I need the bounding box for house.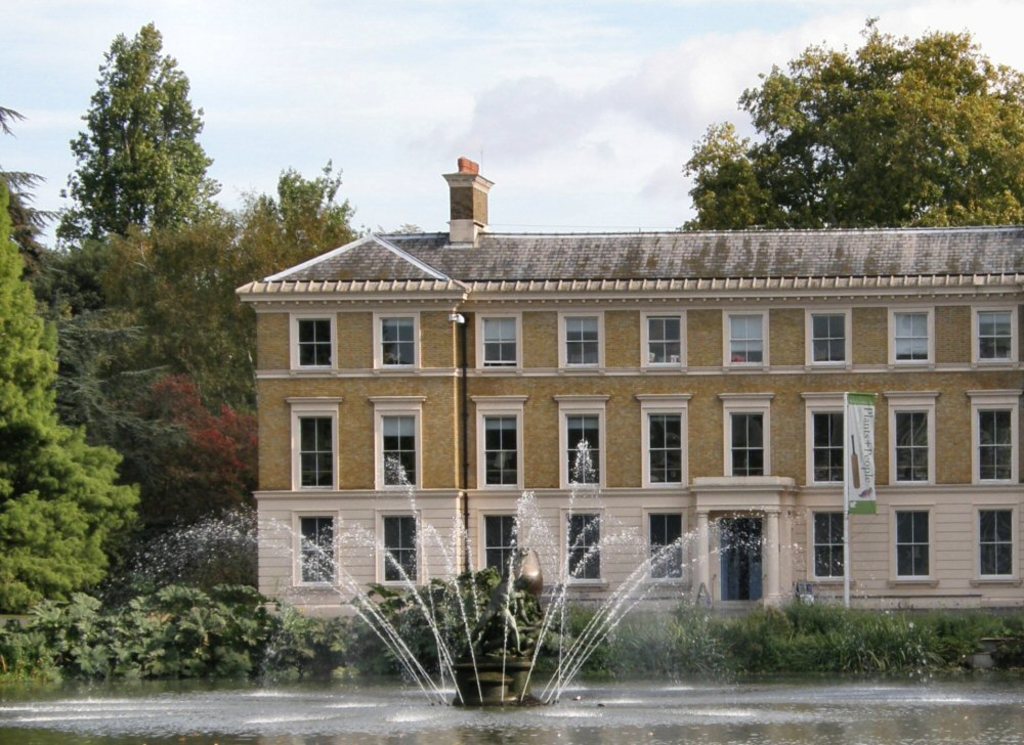
Here it is: 243, 173, 1005, 639.
